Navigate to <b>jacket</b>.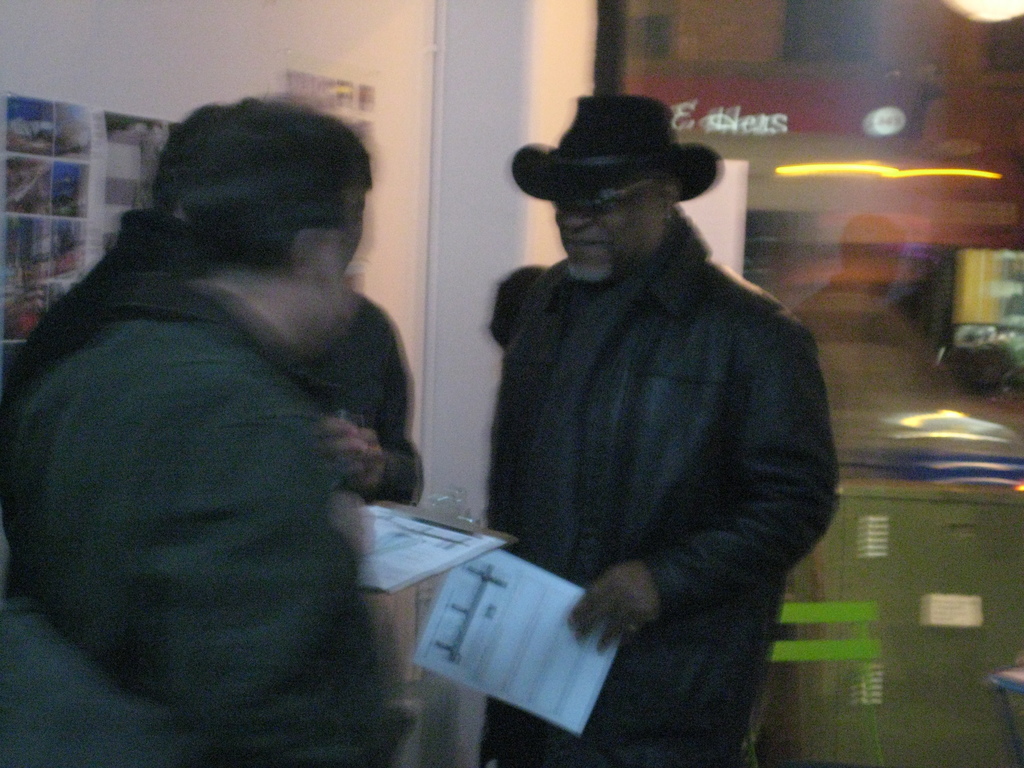
Navigation target: region(480, 204, 844, 767).
